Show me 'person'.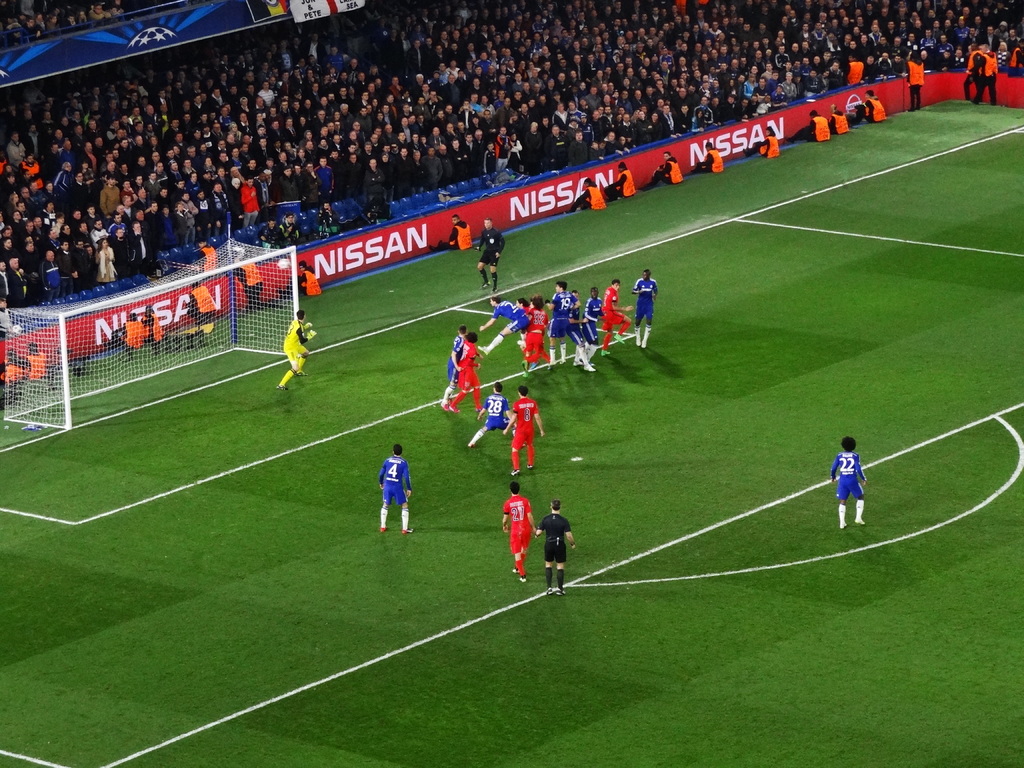
'person' is here: [x1=427, y1=216, x2=471, y2=250].
